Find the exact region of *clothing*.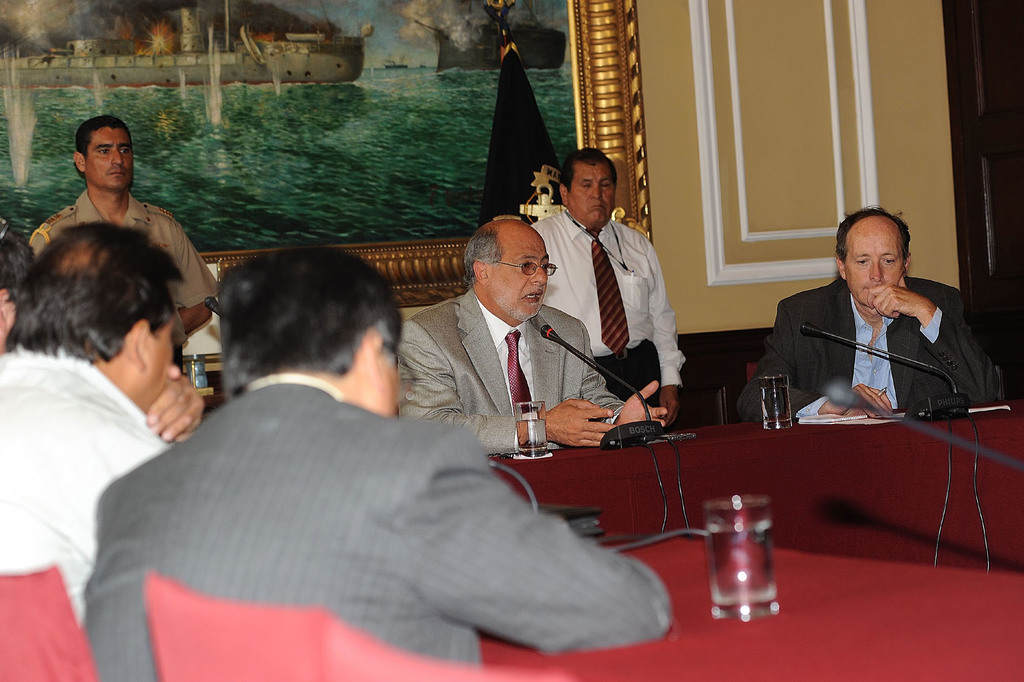
Exact region: BBox(24, 185, 225, 314).
